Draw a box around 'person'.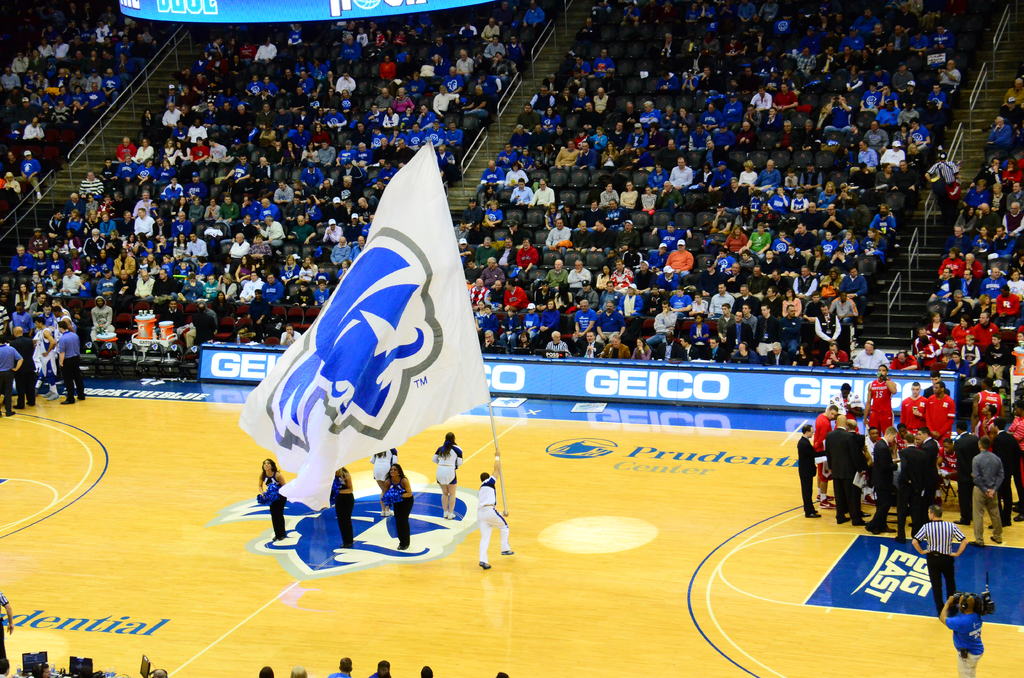
locate(939, 590, 984, 677).
